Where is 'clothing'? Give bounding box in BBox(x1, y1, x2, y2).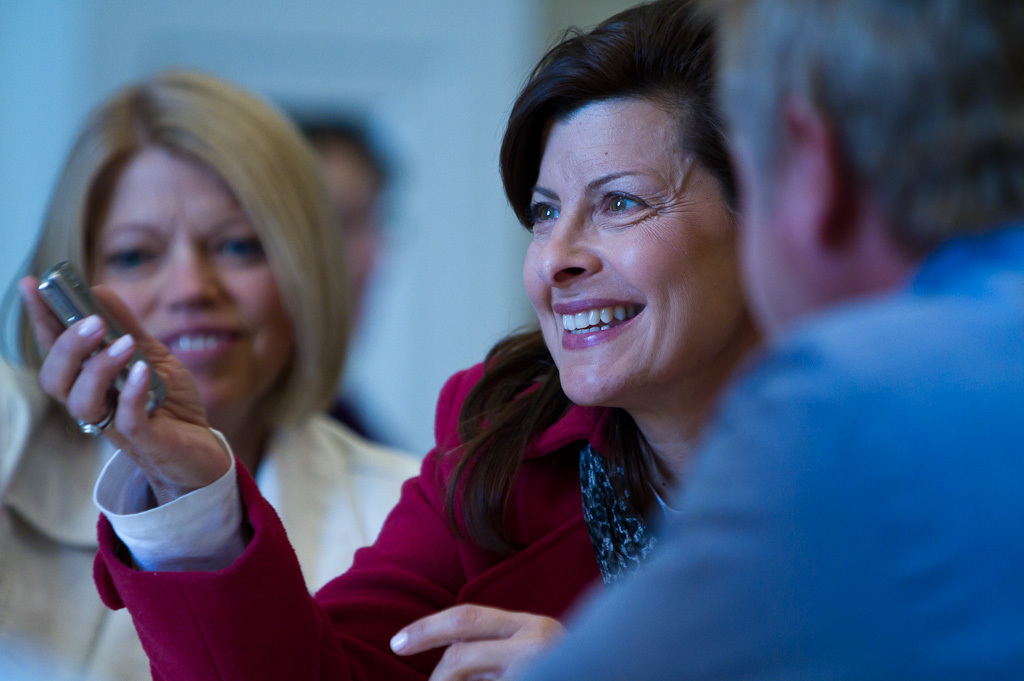
BBox(505, 219, 1023, 680).
